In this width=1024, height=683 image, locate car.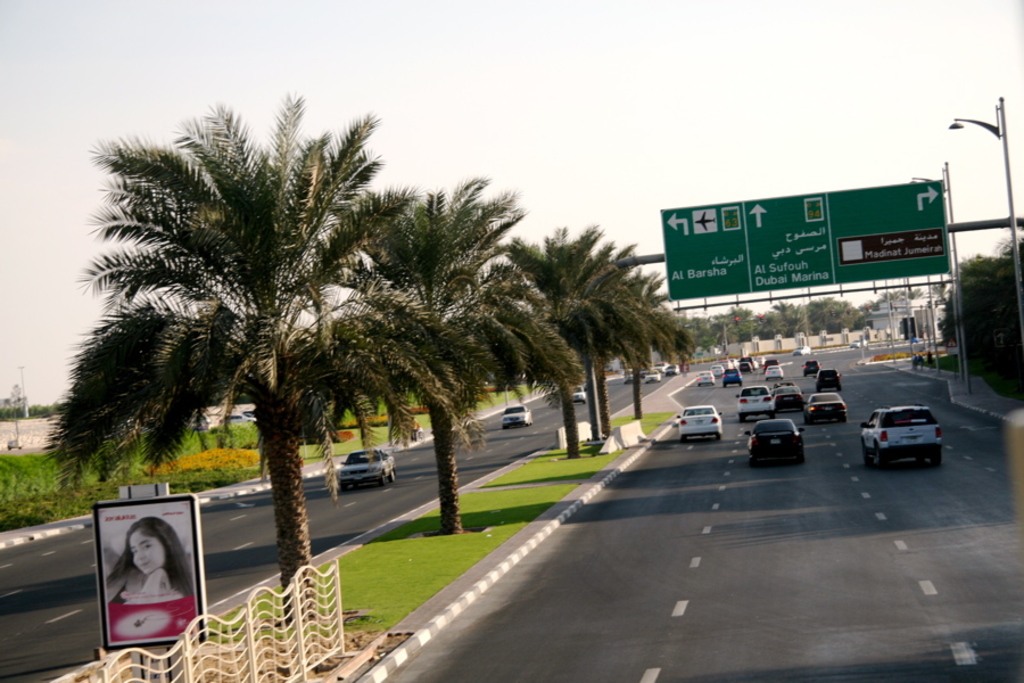
Bounding box: [x1=677, y1=408, x2=724, y2=446].
